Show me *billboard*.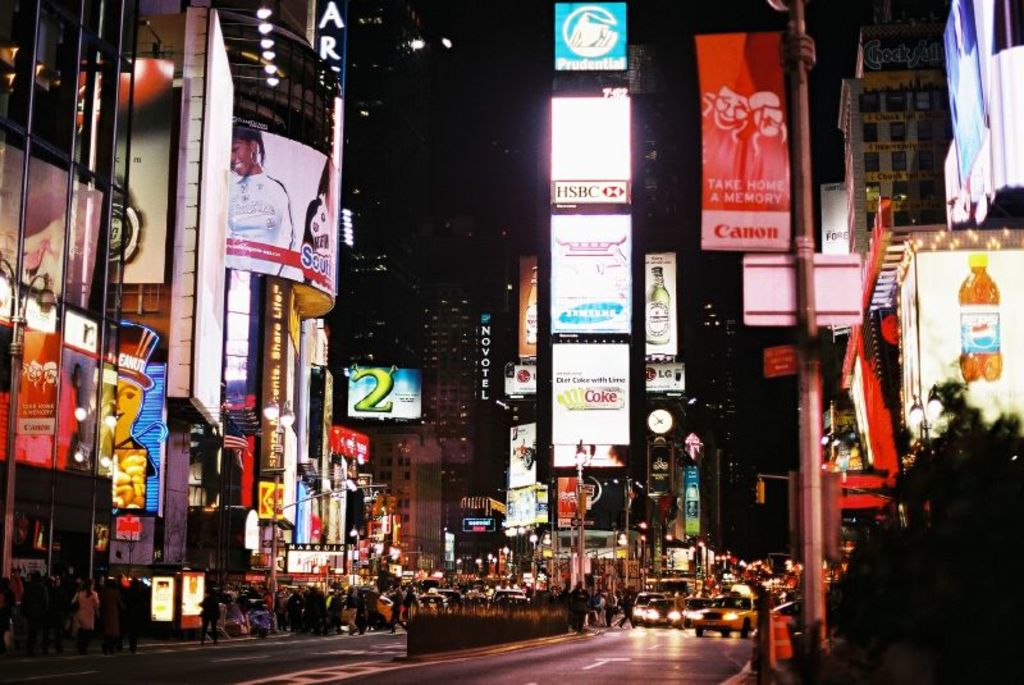
*billboard* is here: select_region(813, 252, 859, 324).
